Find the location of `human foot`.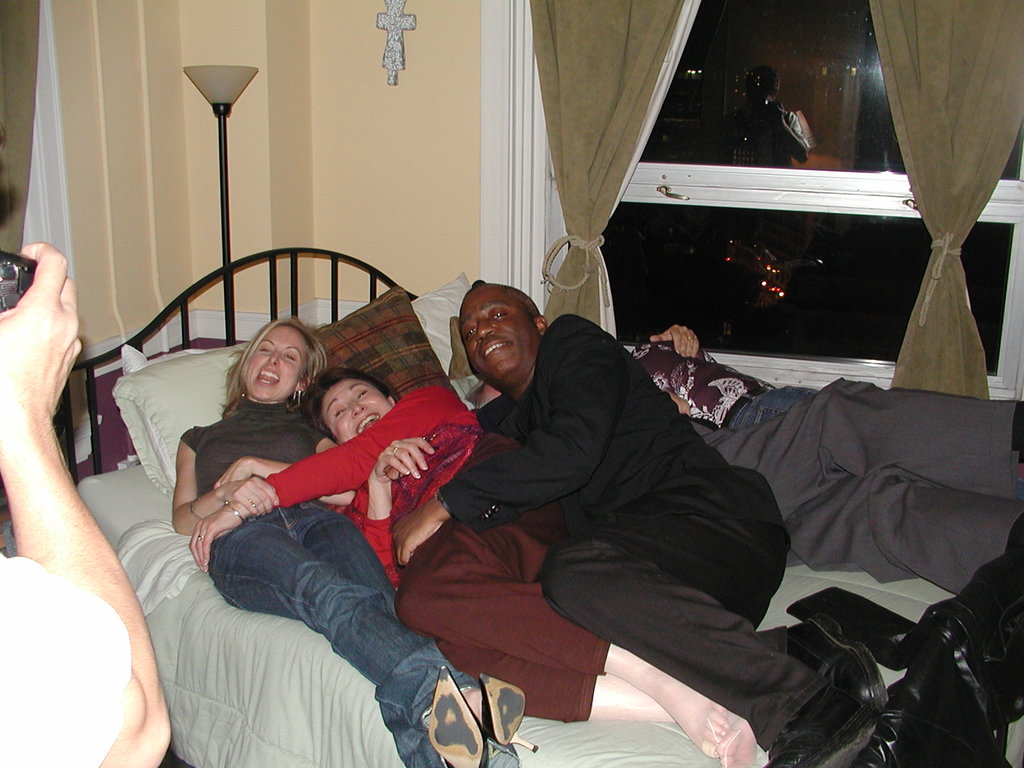
Location: rect(643, 689, 732, 761).
